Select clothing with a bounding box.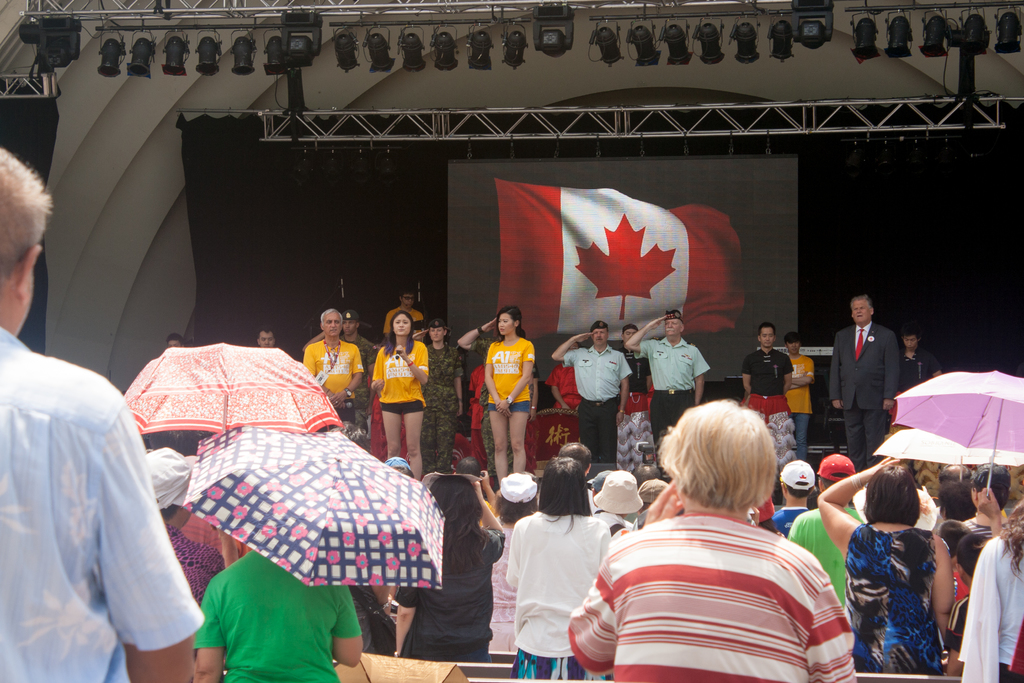
[625, 359, 660, 420].
